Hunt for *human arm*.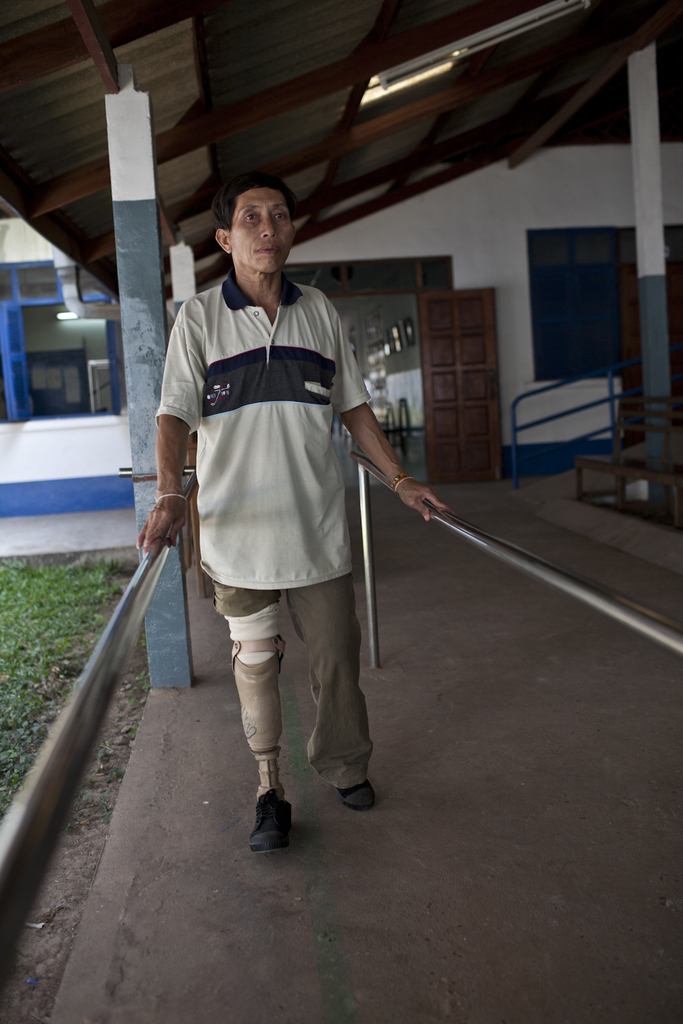
Hunted down at <box>132,311,206,552</box>.
